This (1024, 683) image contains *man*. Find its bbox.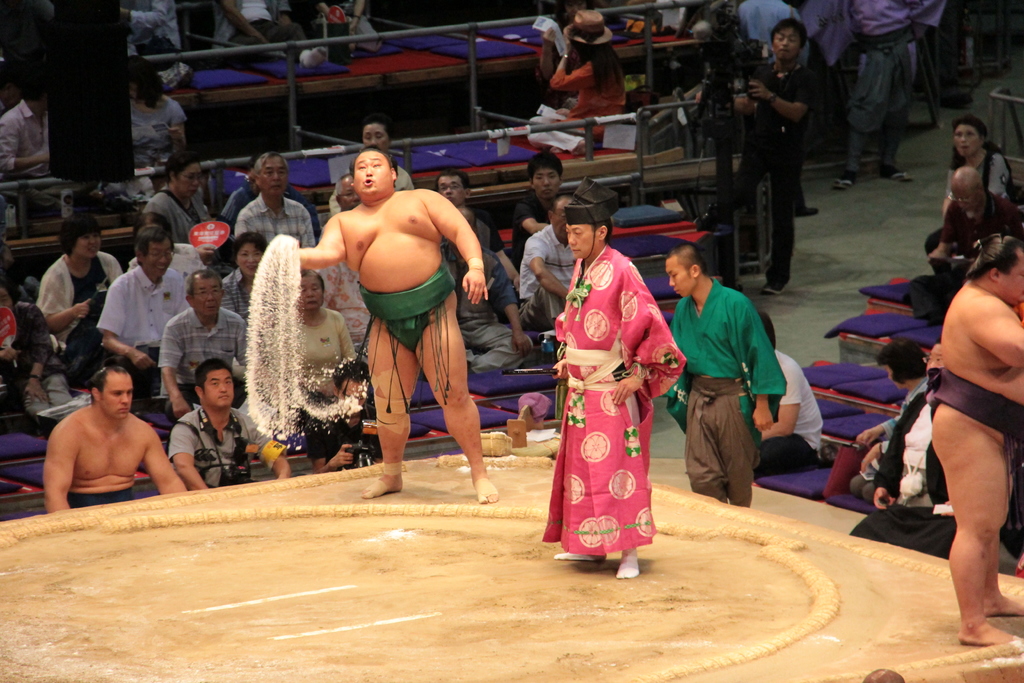
922,230,1023,648.
